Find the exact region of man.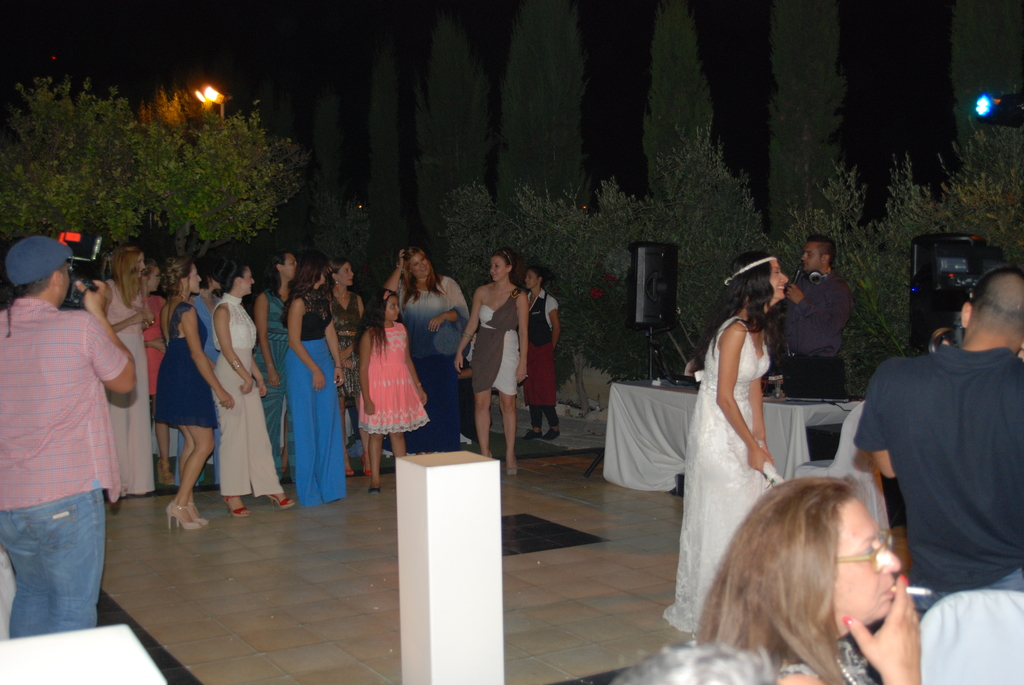
Exact region: {"x1": 781, "y1": 237, "x2": 855, "y2": 413}.
